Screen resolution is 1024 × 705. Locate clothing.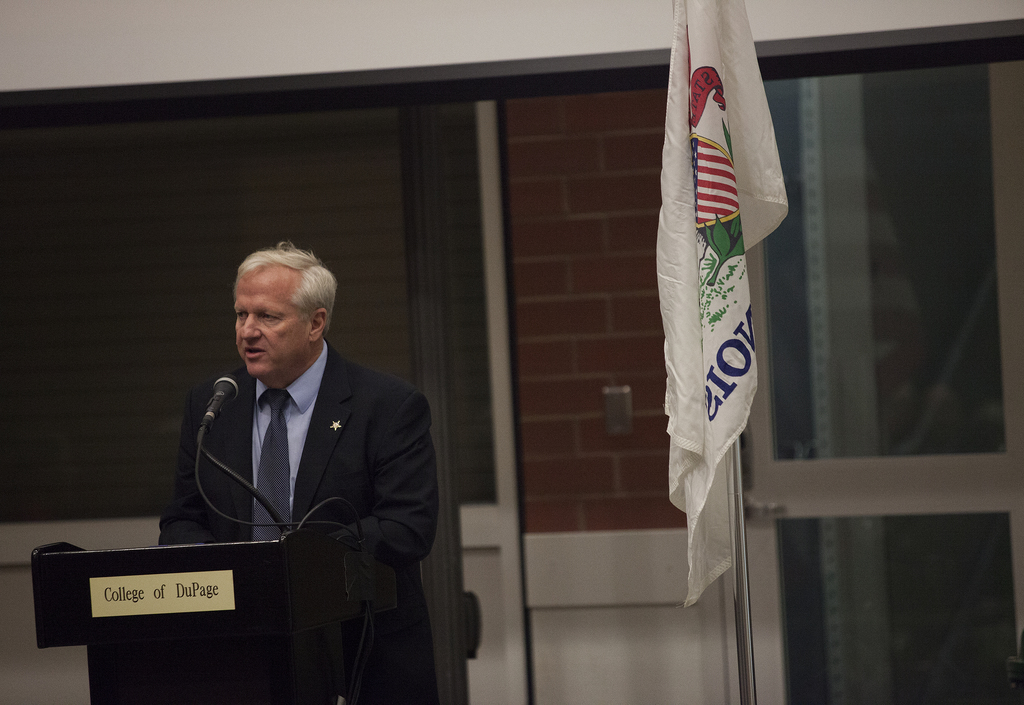
(156, 334, 436, 701).
